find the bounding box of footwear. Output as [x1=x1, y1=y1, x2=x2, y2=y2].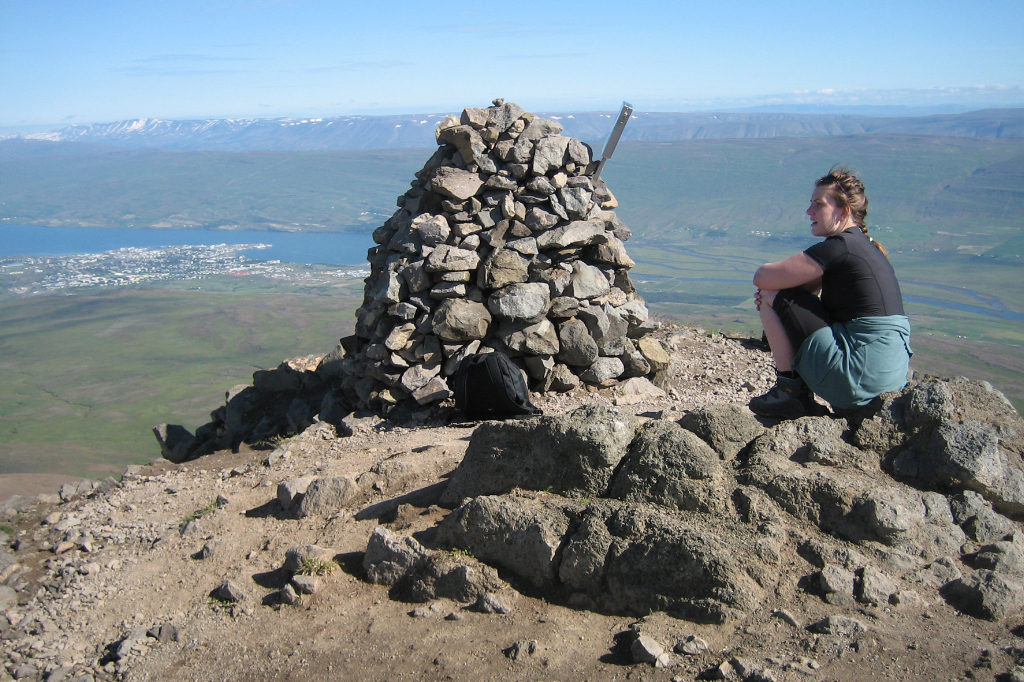
[x1=779, y1=373, x2=827, y2=409].
